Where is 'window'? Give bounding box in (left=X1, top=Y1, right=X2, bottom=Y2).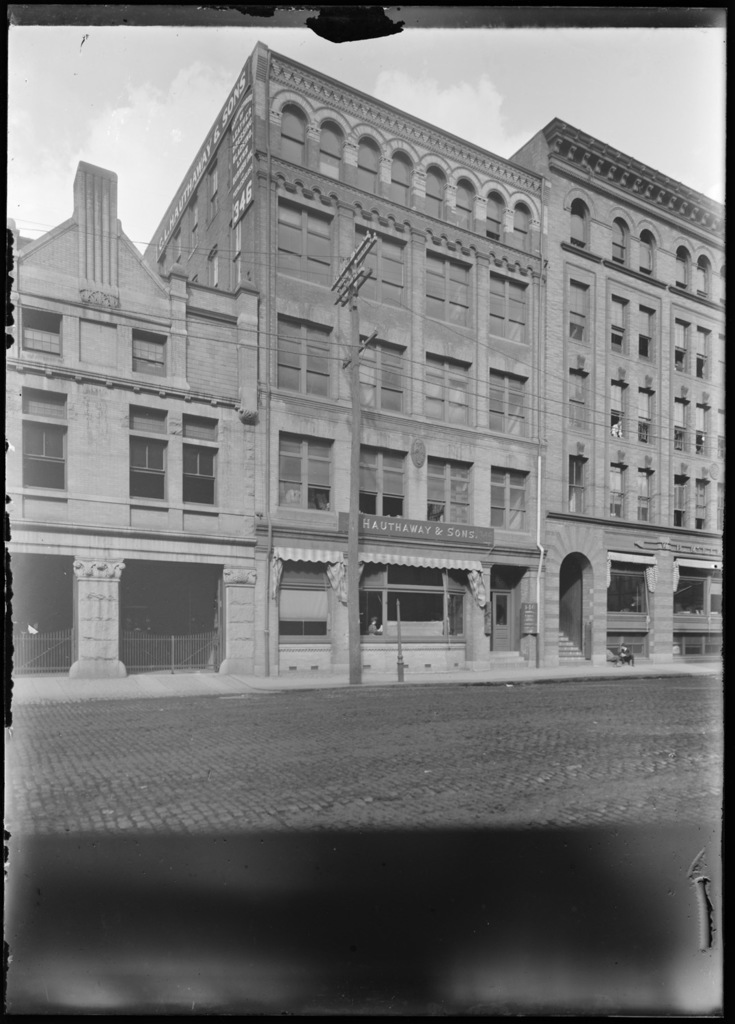
(left=286, top=314, right=333, bottom=407).
